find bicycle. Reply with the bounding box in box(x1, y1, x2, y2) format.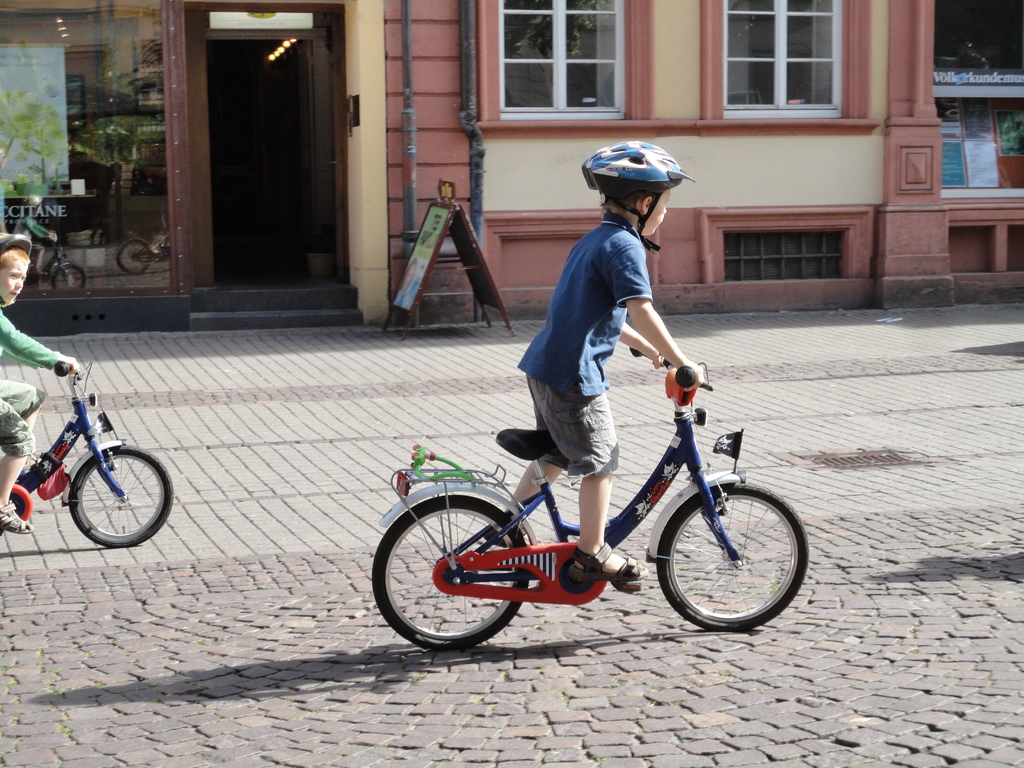
box(362, 344, 808, 649).
